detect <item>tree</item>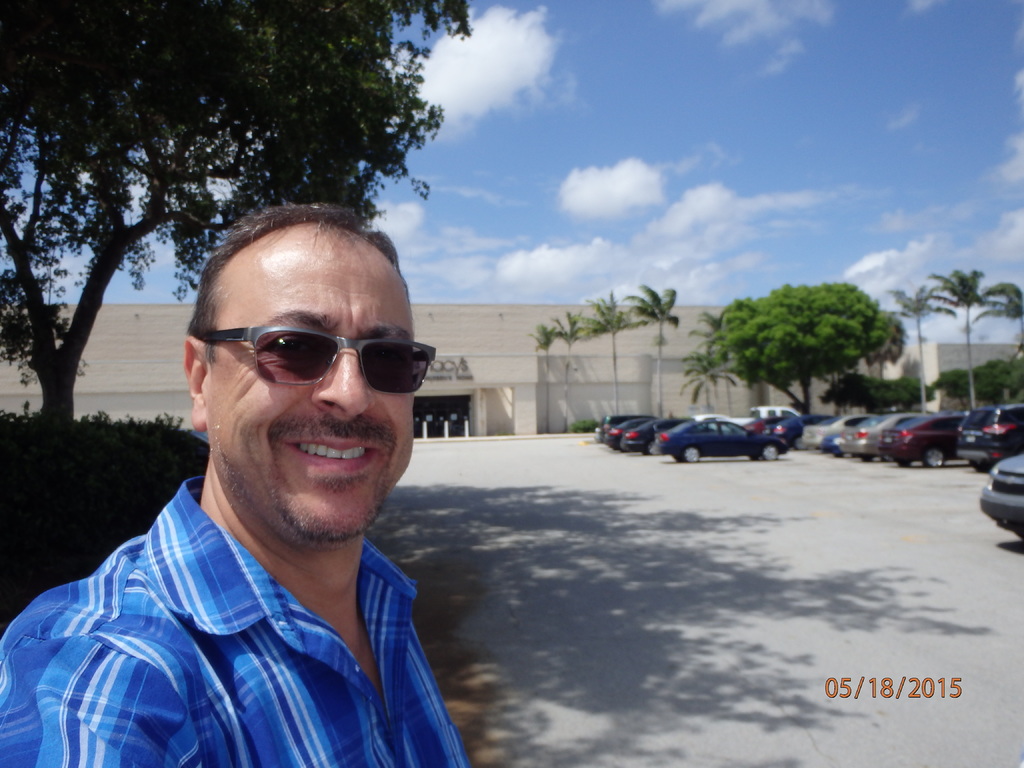
932, 267, 1006, 410
